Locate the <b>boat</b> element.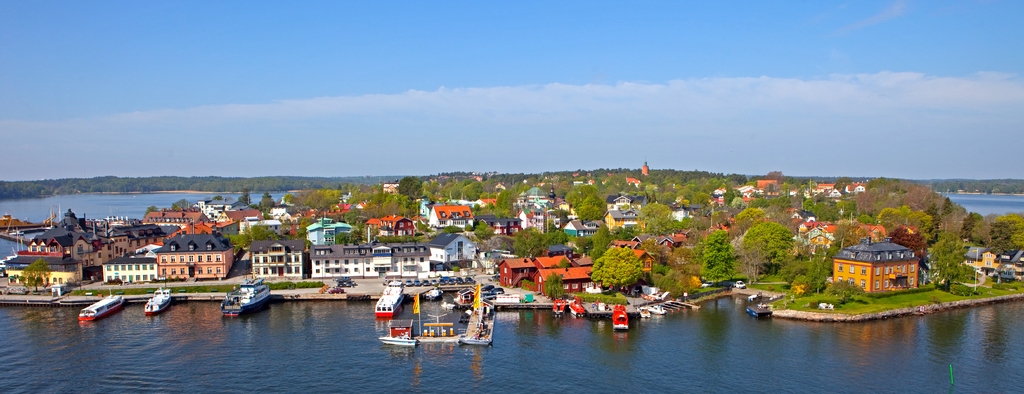
Element bbox: left=569, top=303, right=588, bottom=319.
